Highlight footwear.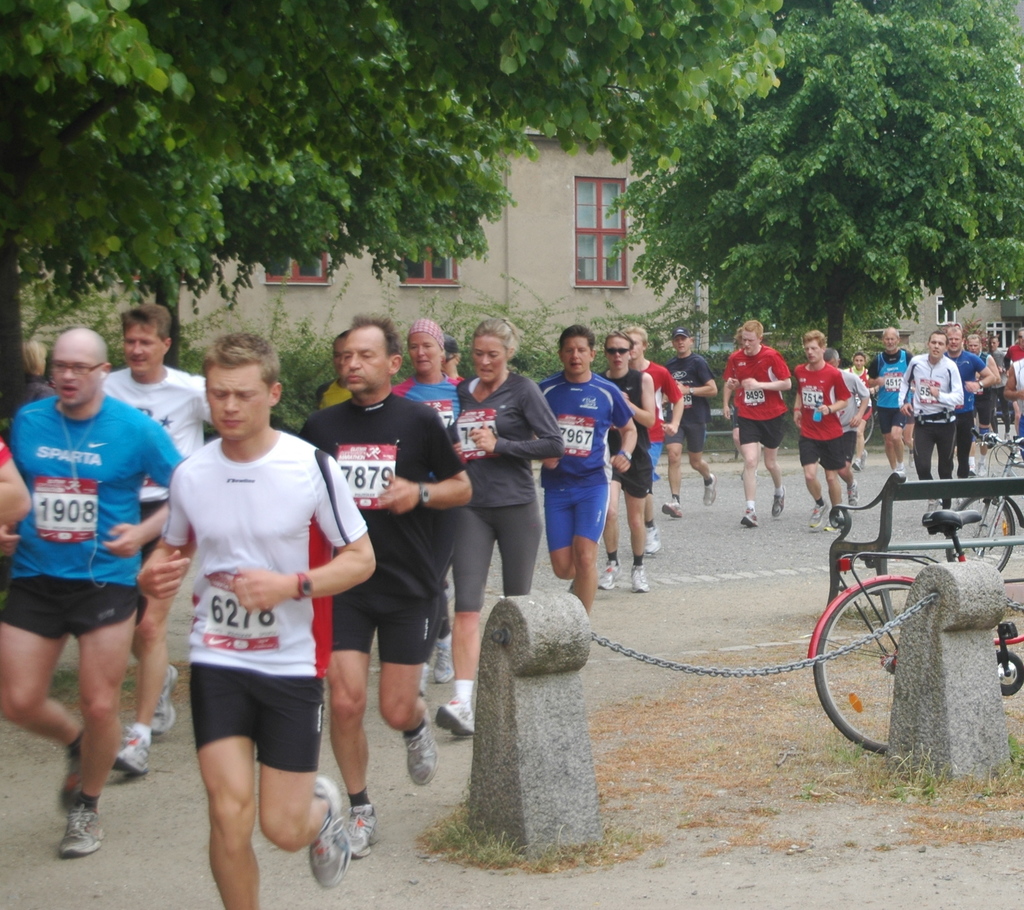
Highlighted region: [650, 521, 657, 558].
